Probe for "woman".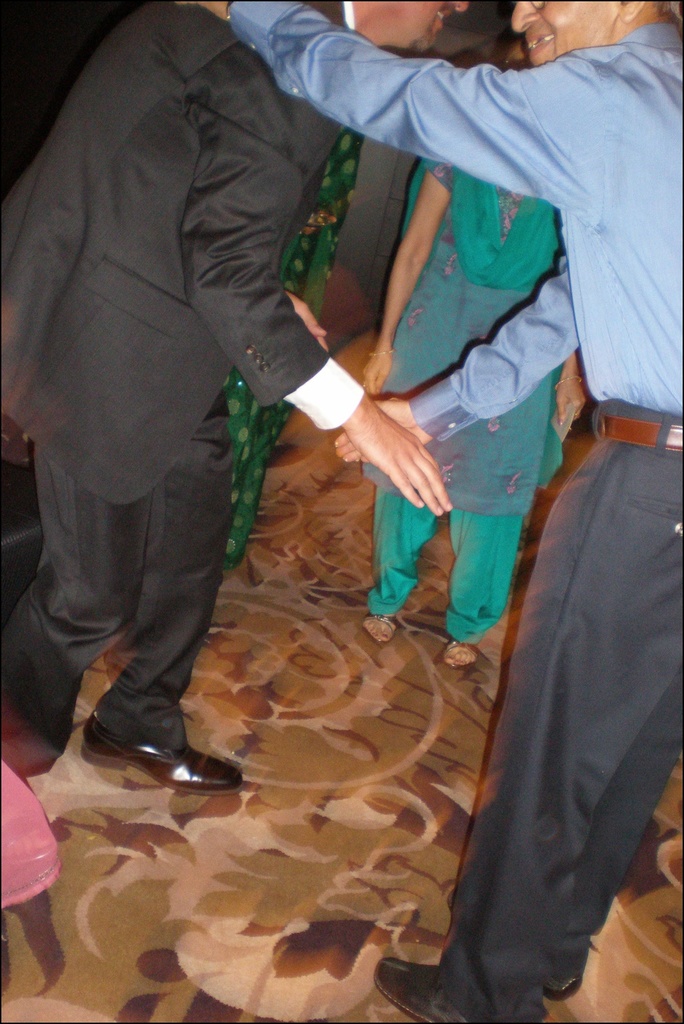
Probe result: [left=224, top=123, right=363, bottom=576].
